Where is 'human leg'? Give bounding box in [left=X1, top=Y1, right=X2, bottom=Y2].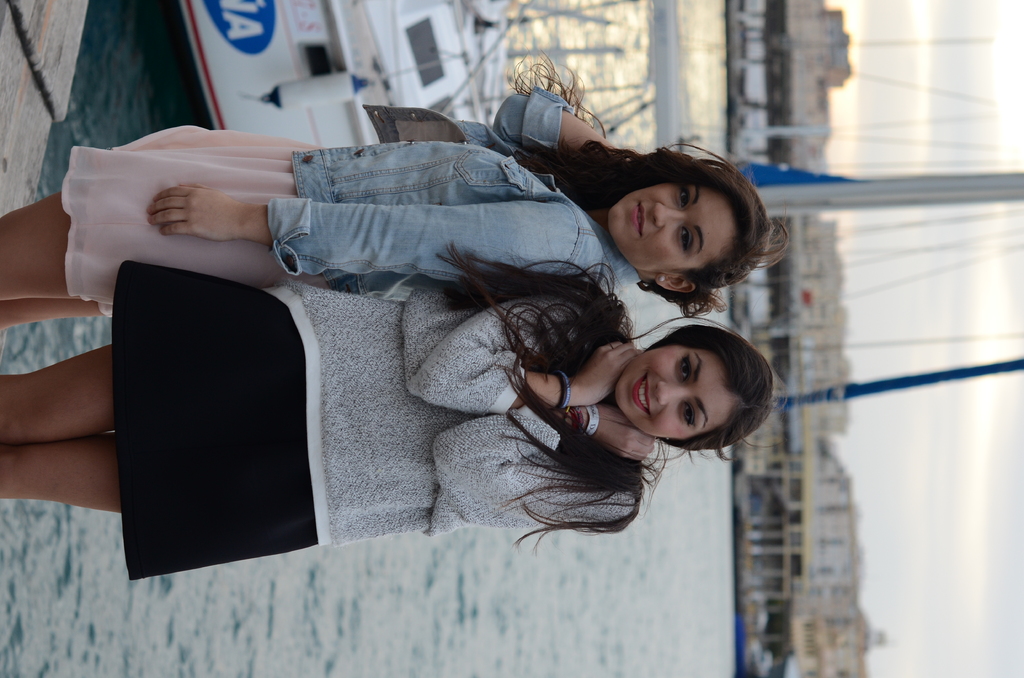
[left=1, top=343, right=115, bottom=442].
